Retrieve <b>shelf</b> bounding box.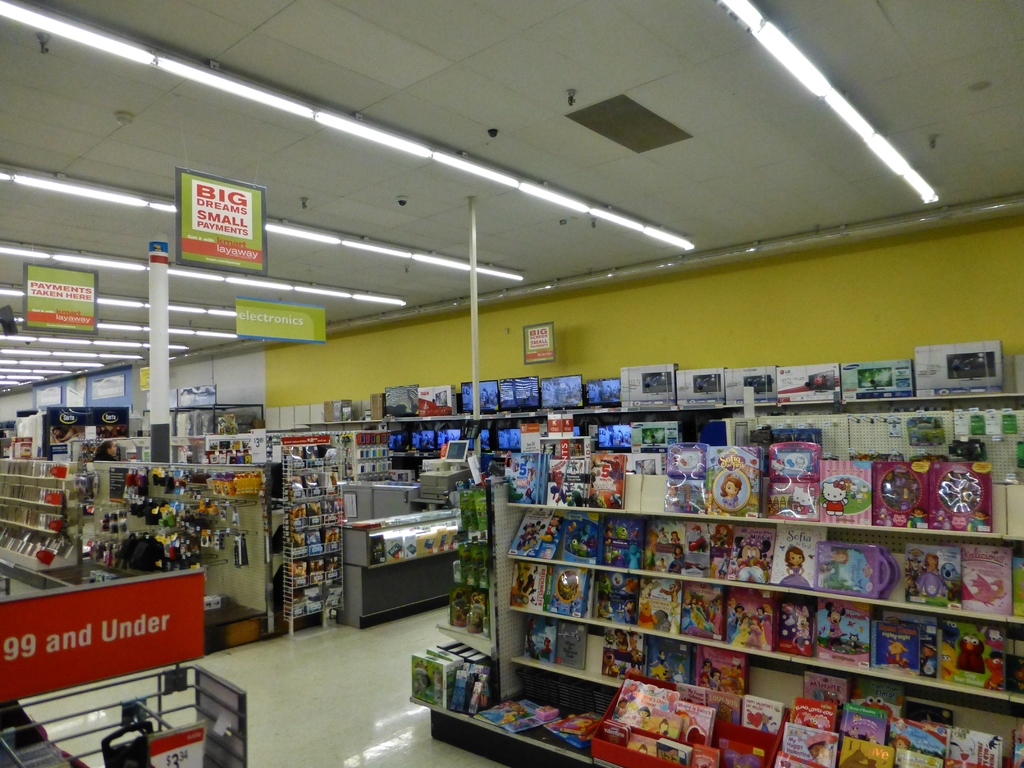
Bounding box: 289/411/541/456.
